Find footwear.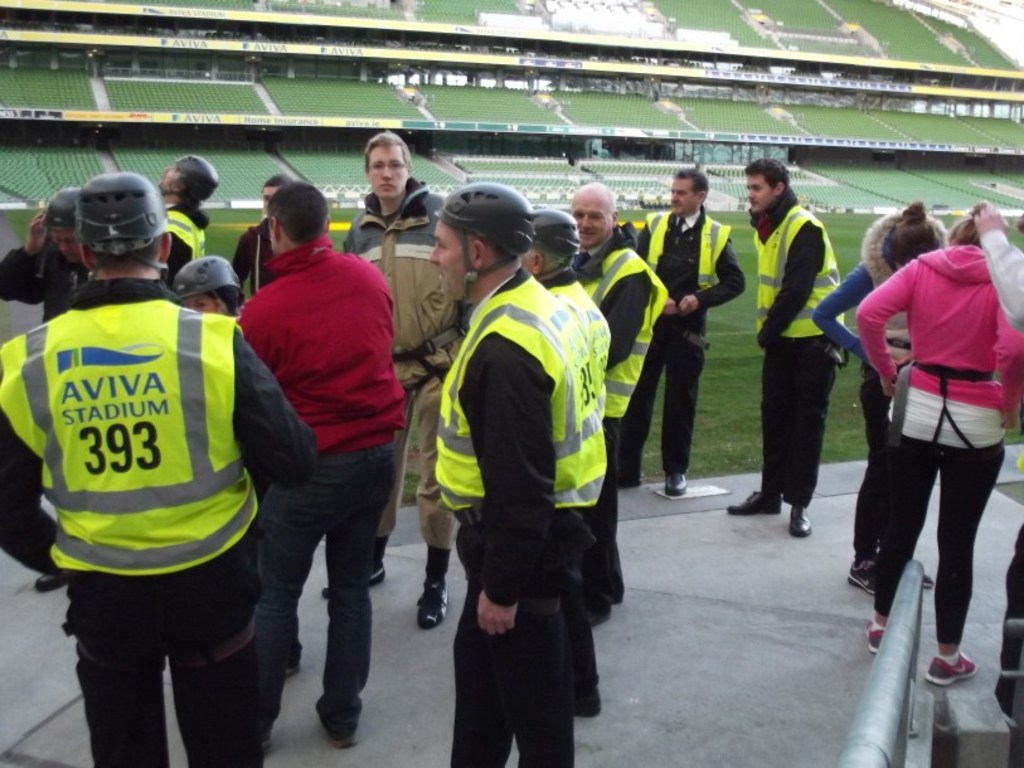
bbox(922, 650, 982, 680).
